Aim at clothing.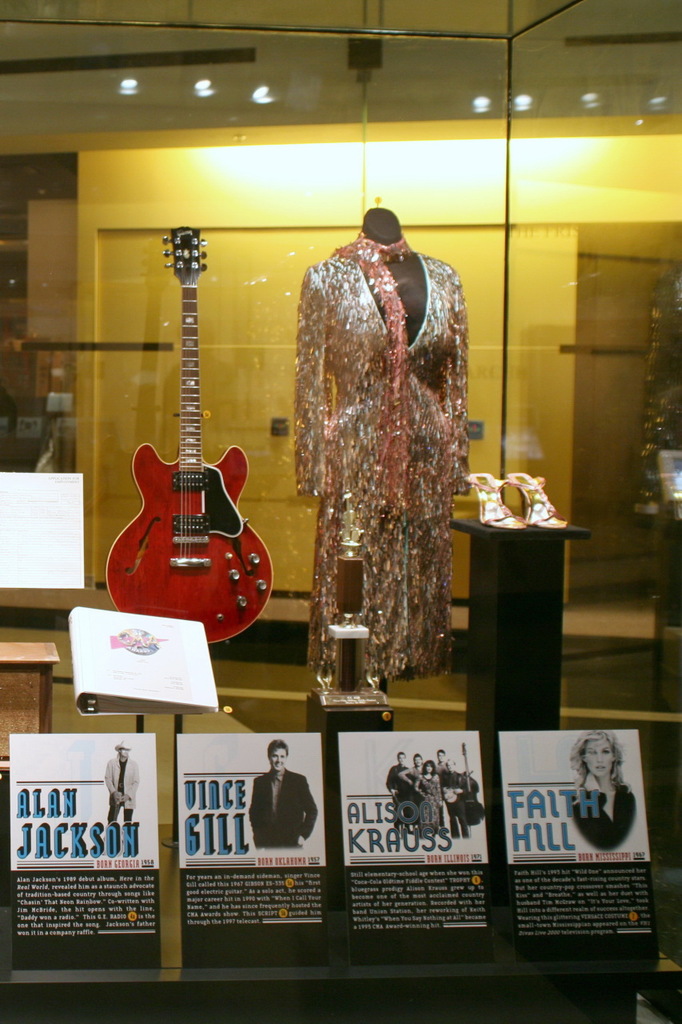
Aimed at (left=300, top=233, right=468, bottom=674).
